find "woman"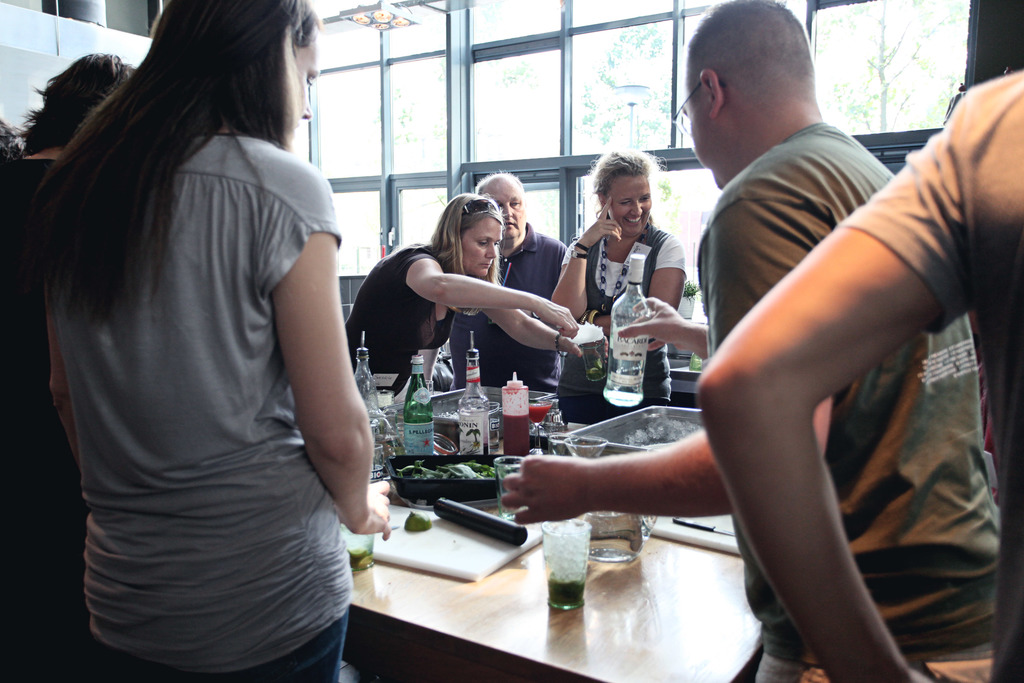
(547,143,687,420)
